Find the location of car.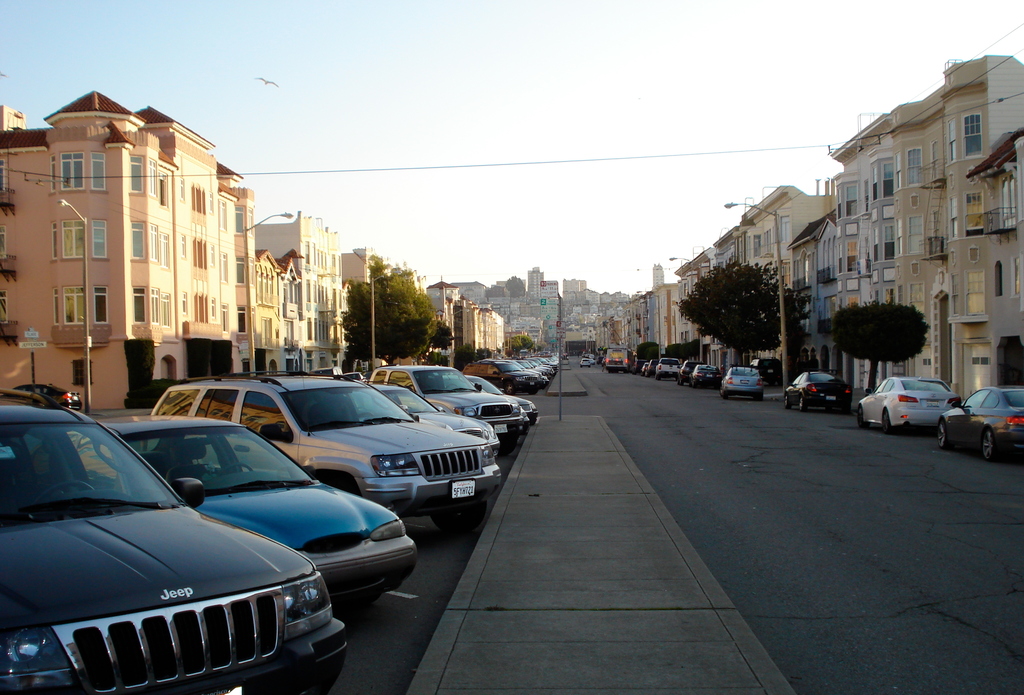
Location: {"left": 785, "top": 369, "right": 850, "bottom": 411}.
